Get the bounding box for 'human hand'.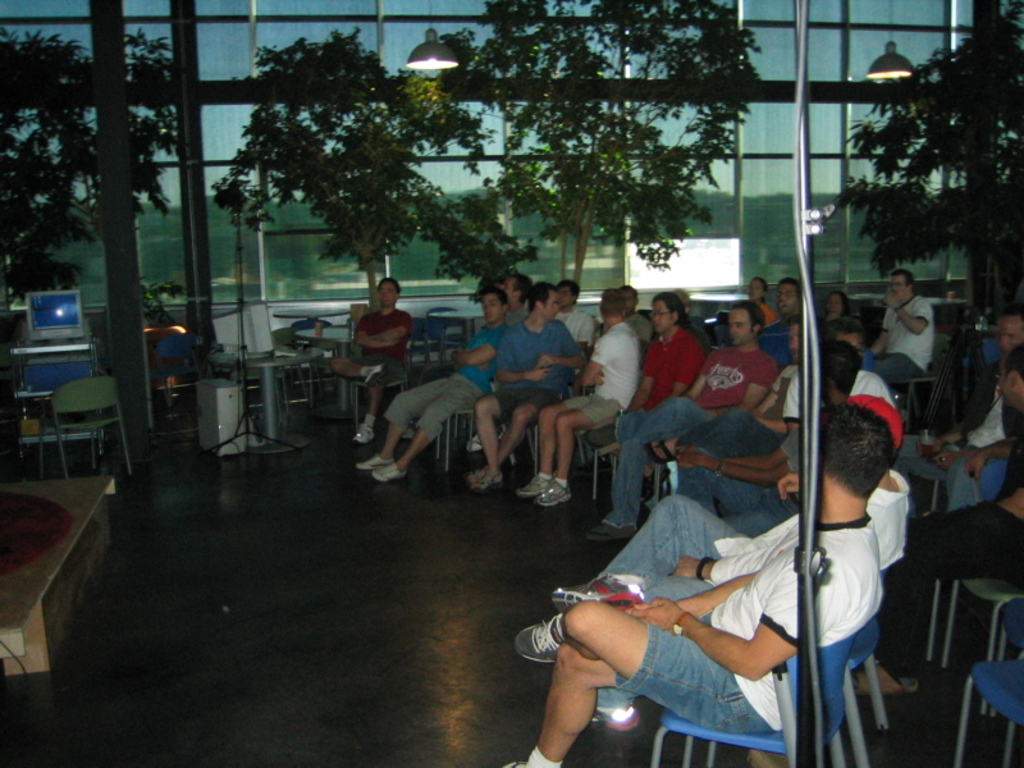
left=965, top=448, right=989, bottom=485.
